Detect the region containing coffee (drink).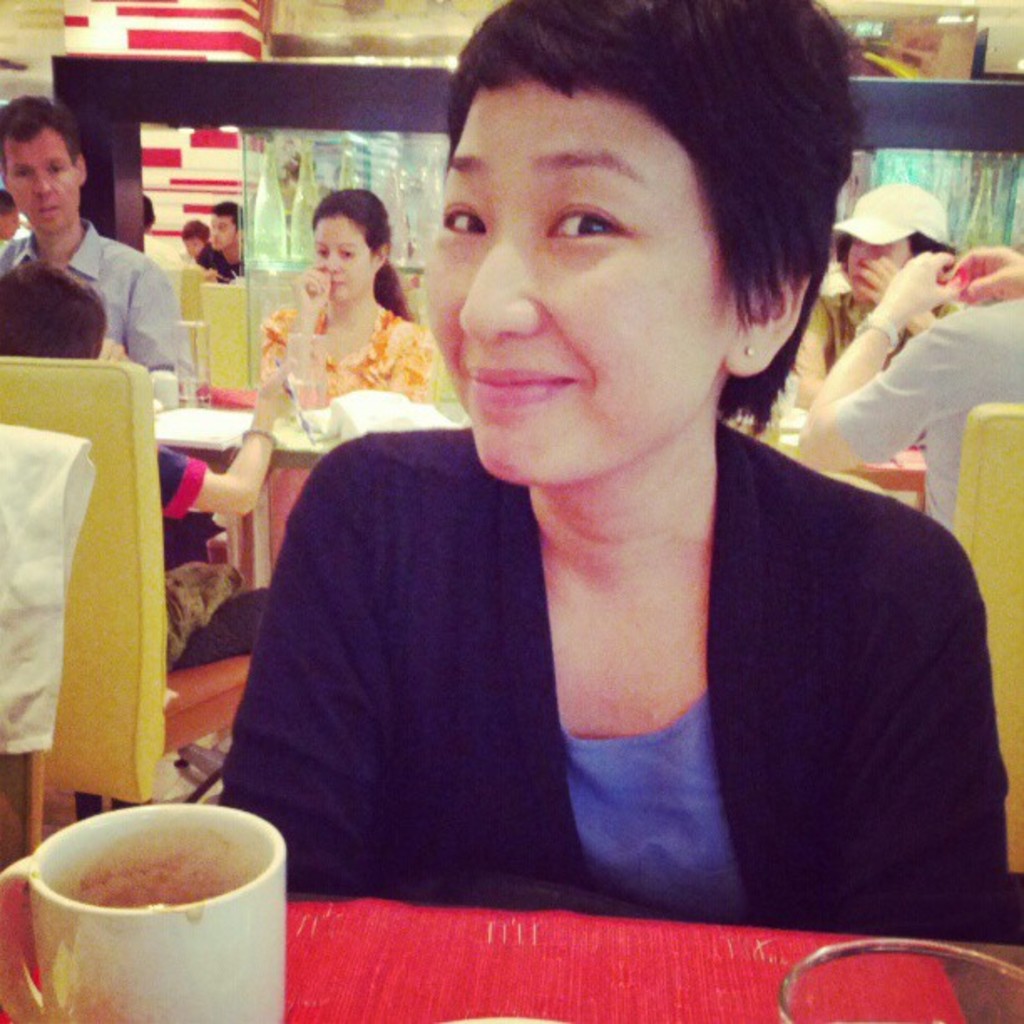
x1=32 y1=801 x2=281 y2=1023.
